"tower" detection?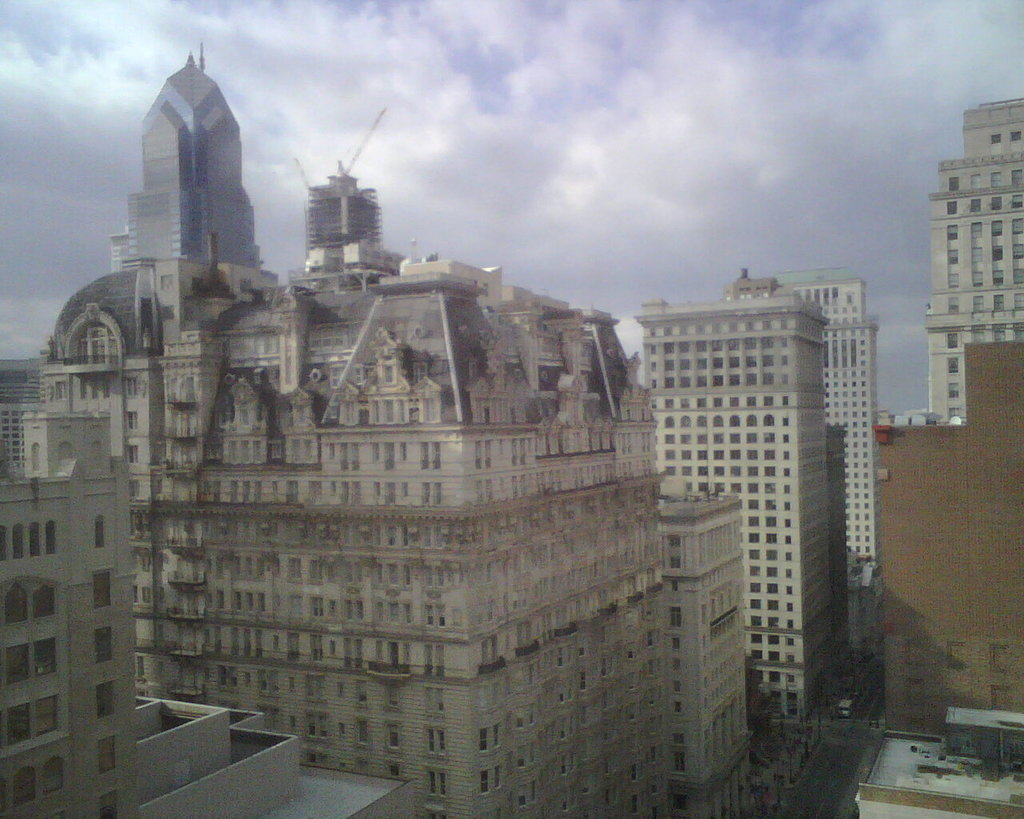
bbox=(122, 35, 282, 288)
